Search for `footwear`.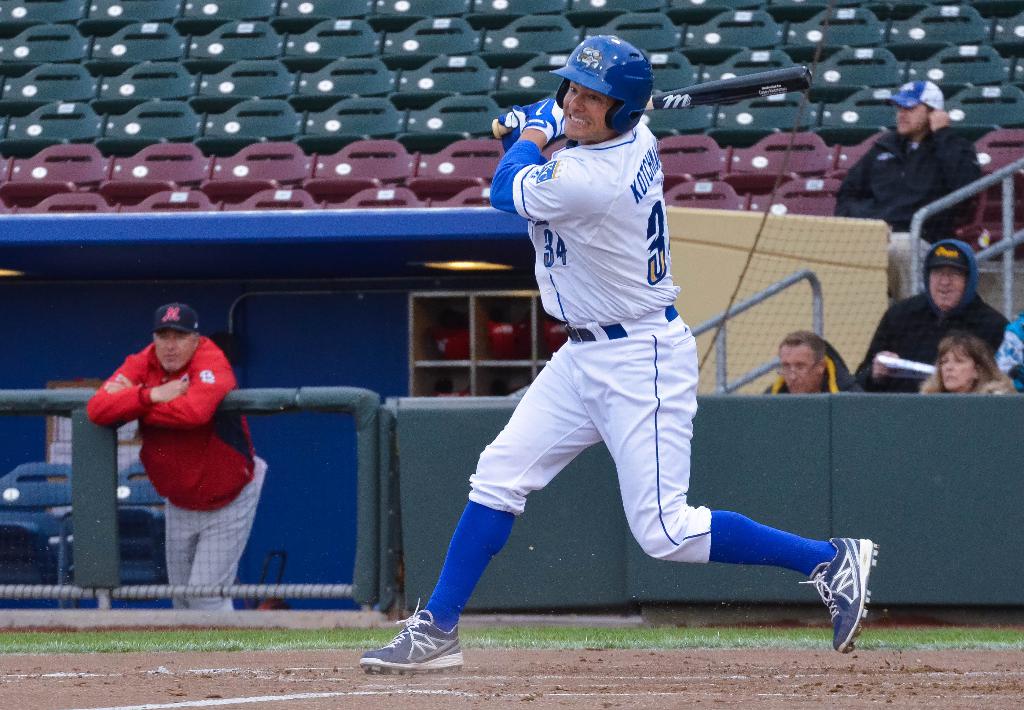
Found at select_region(369, 615, 461, 679).
